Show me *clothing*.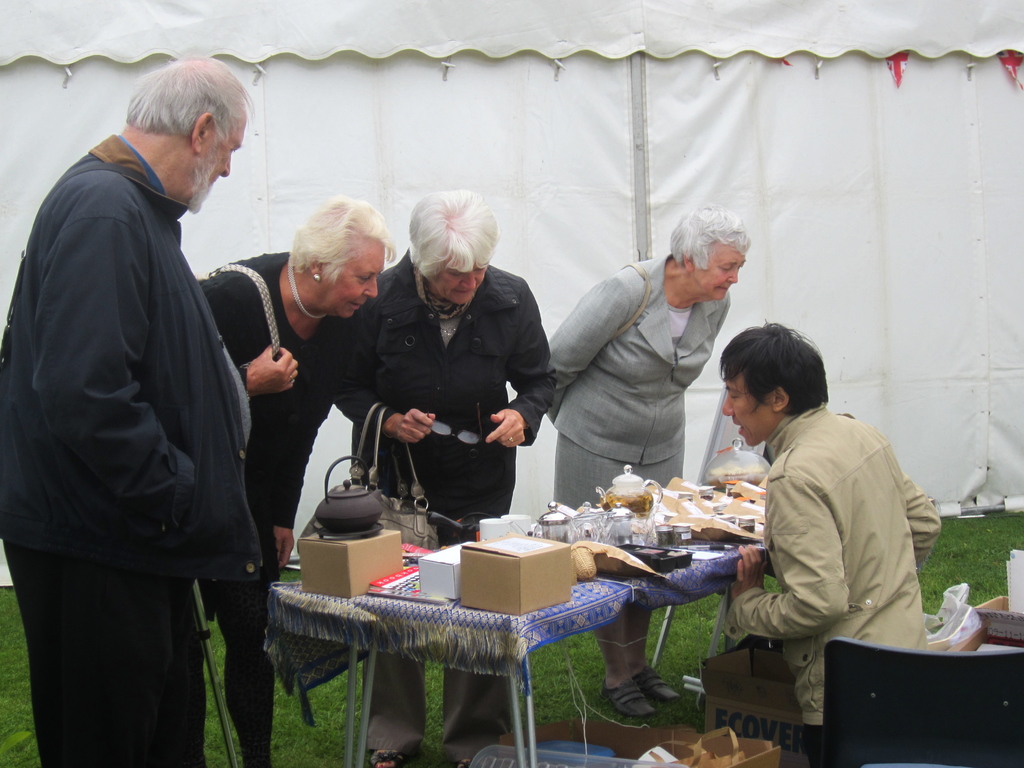
*clothing* is here: 726/402/943/767.
